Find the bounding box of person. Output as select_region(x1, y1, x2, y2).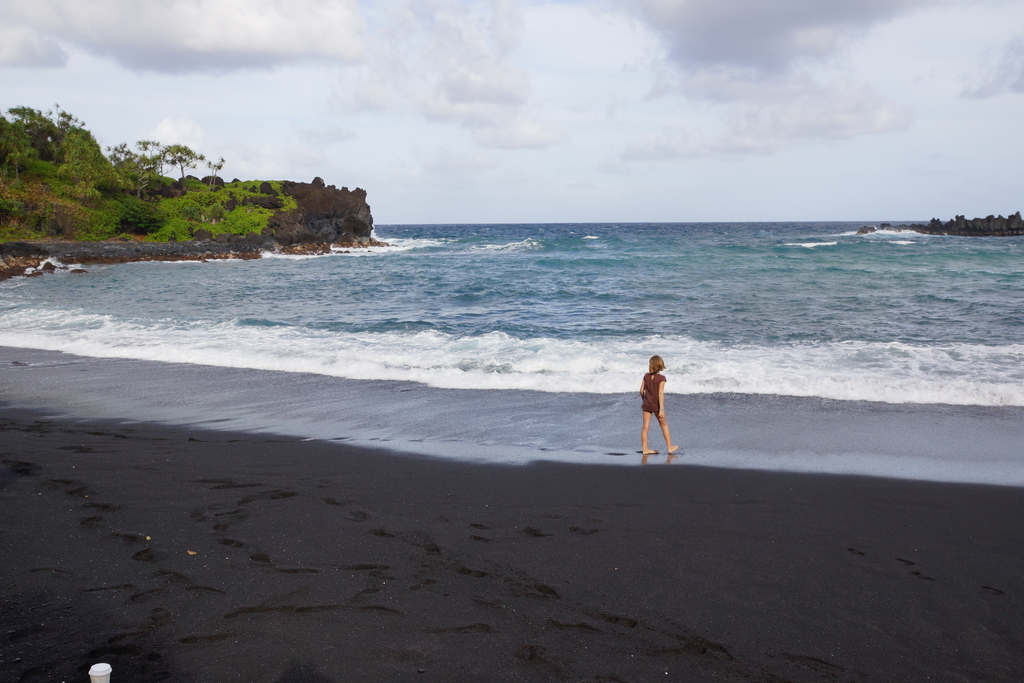
select_region(635, 344, 684, 455).
